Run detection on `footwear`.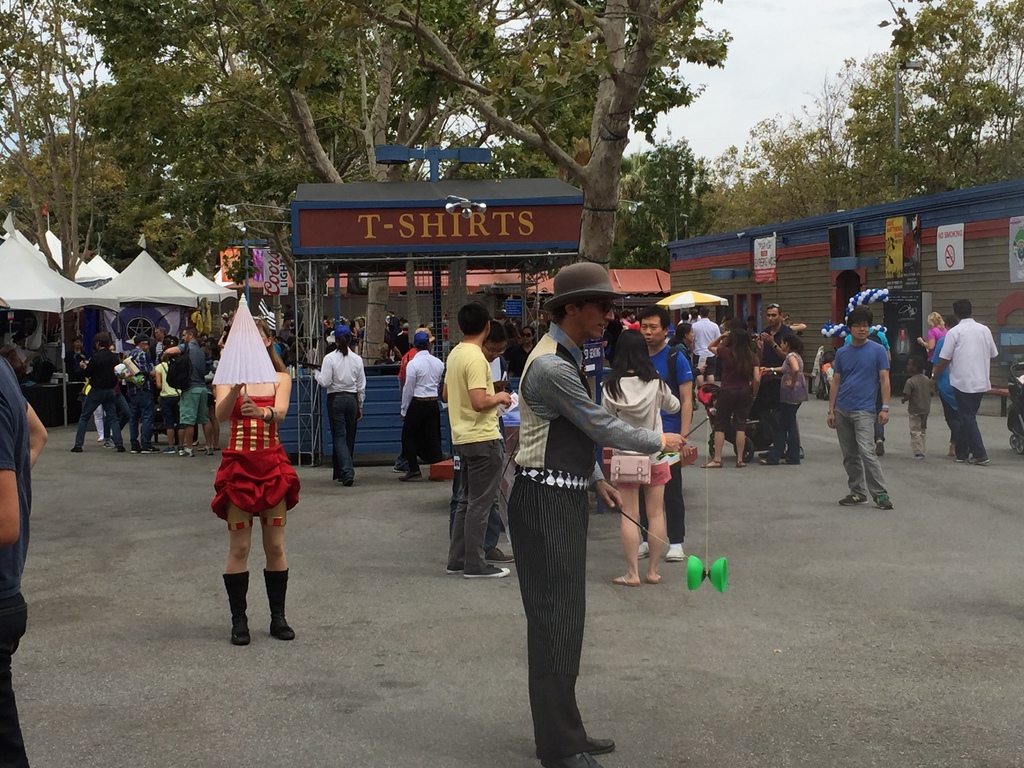
Result: x1=177, y1=446, x2=182, y2=456.
